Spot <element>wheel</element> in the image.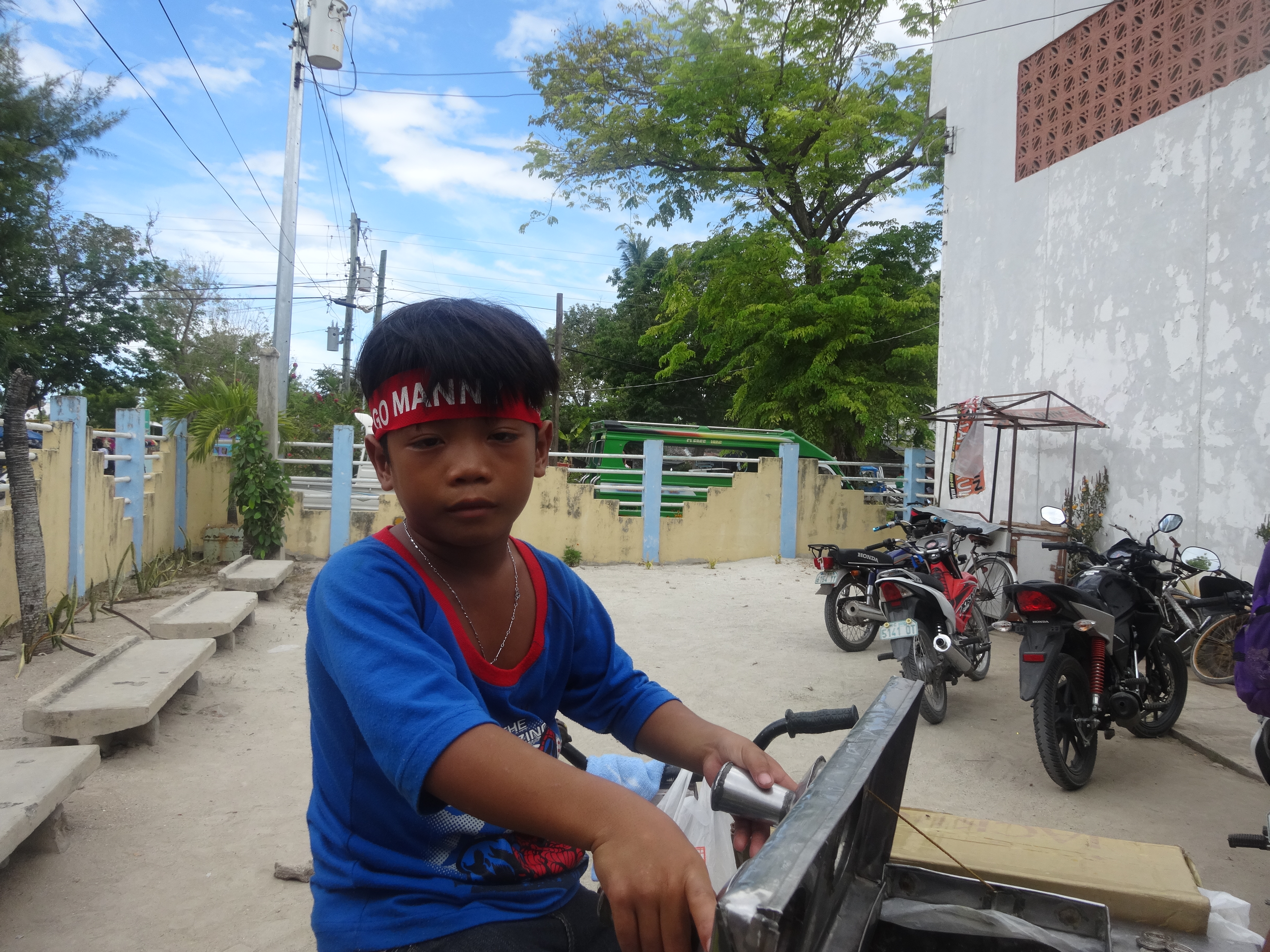
<element>wheel</element> found at 302,157,312,169.
